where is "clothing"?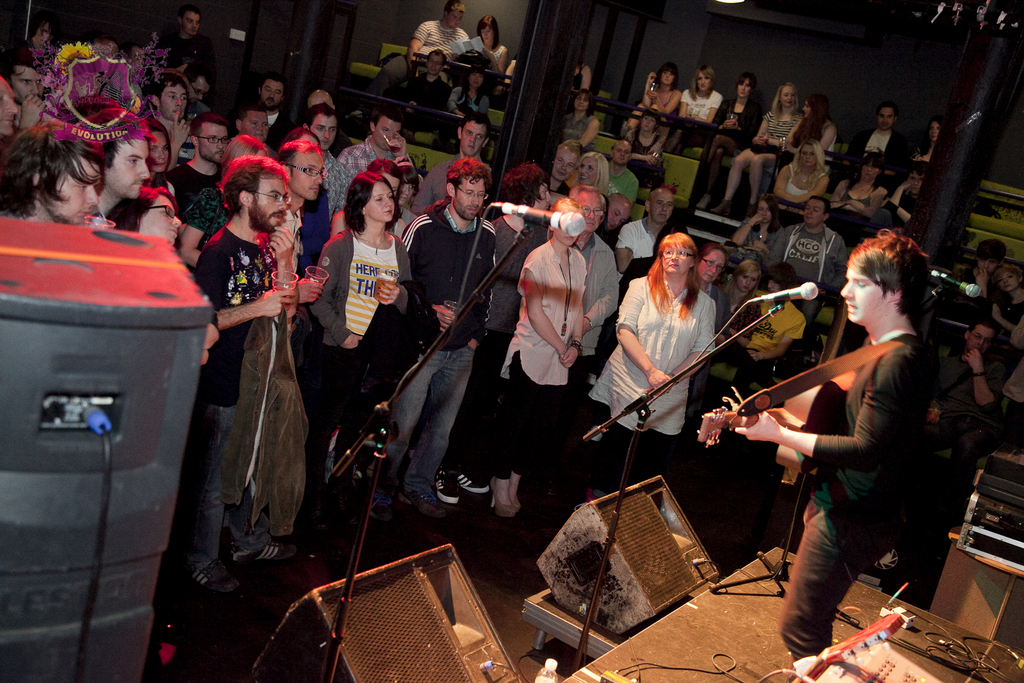
390, 21, 477, 59.
